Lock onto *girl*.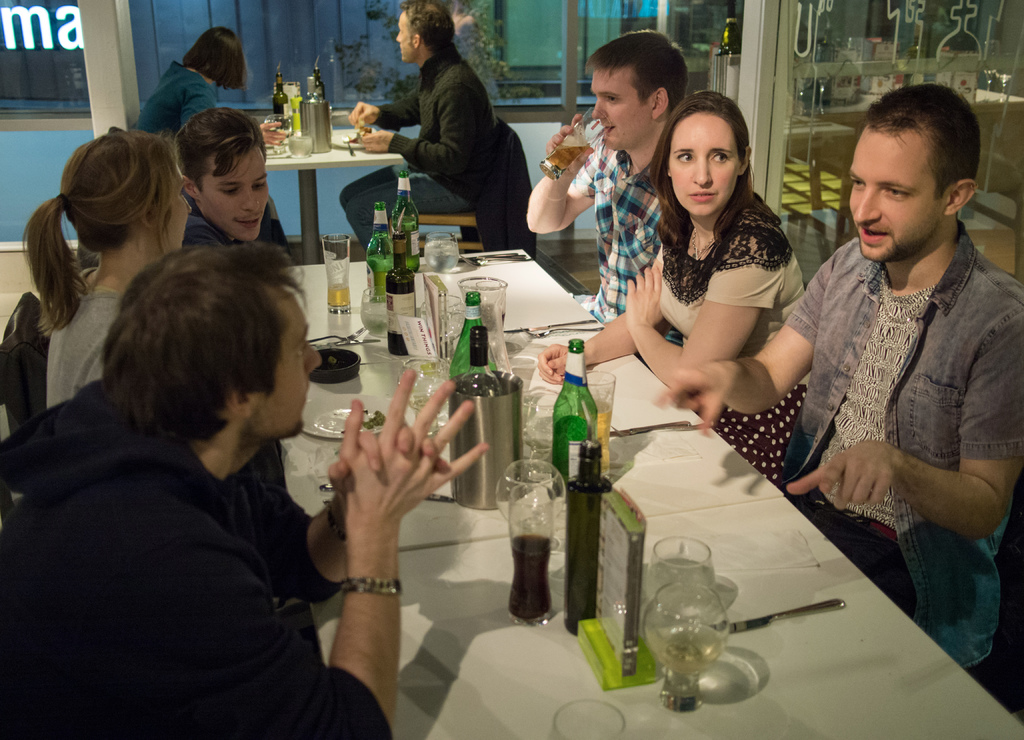
Locked: bbox(22, 131, 189, 397).
